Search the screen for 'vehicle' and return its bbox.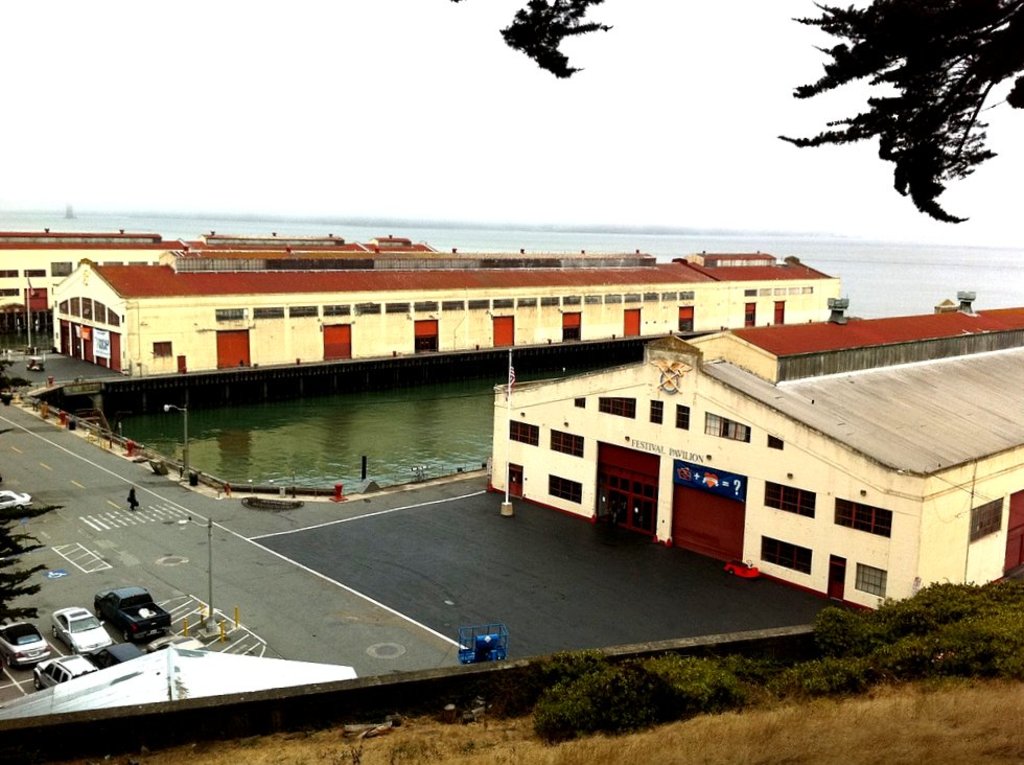
Found: pyautogui.locateOnScreen(0, 487, 36, 512).
